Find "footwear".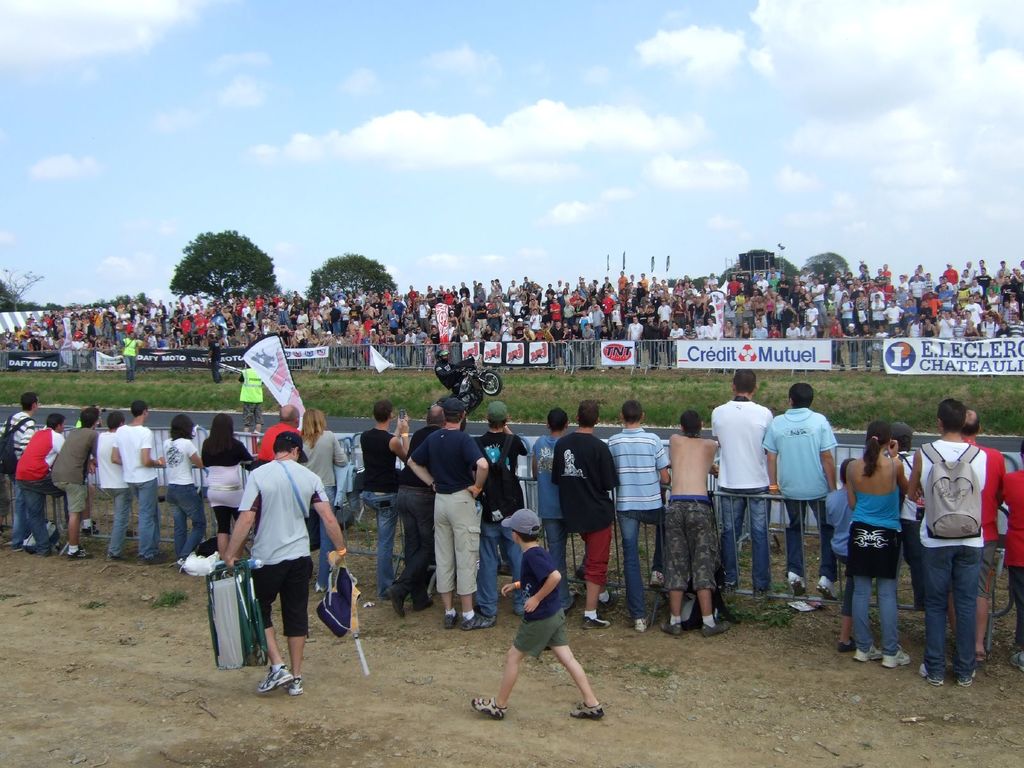
(left=580, top=613, right=615, bottom=630).
